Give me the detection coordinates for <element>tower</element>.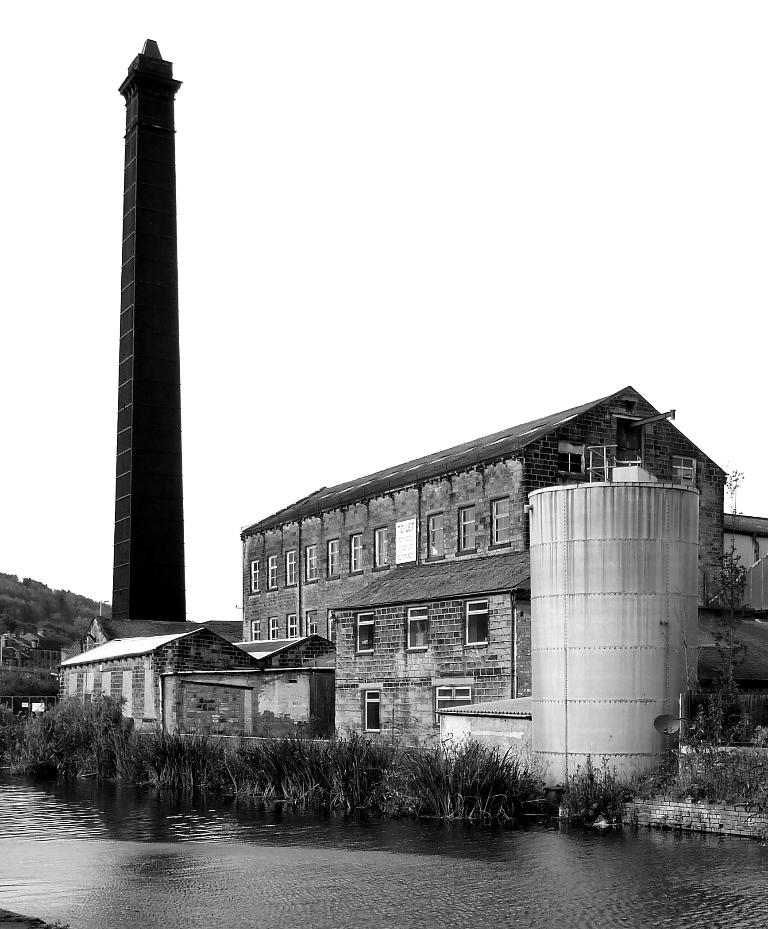
78/0/223/663.
